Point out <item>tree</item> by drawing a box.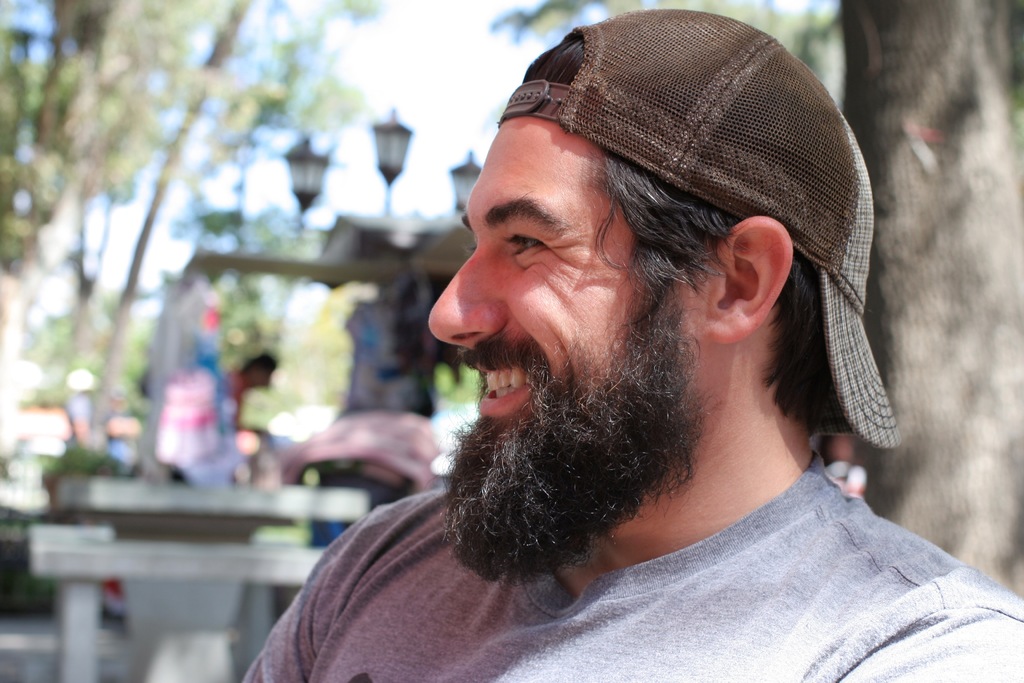
box=[0, 0, 216, 441].
